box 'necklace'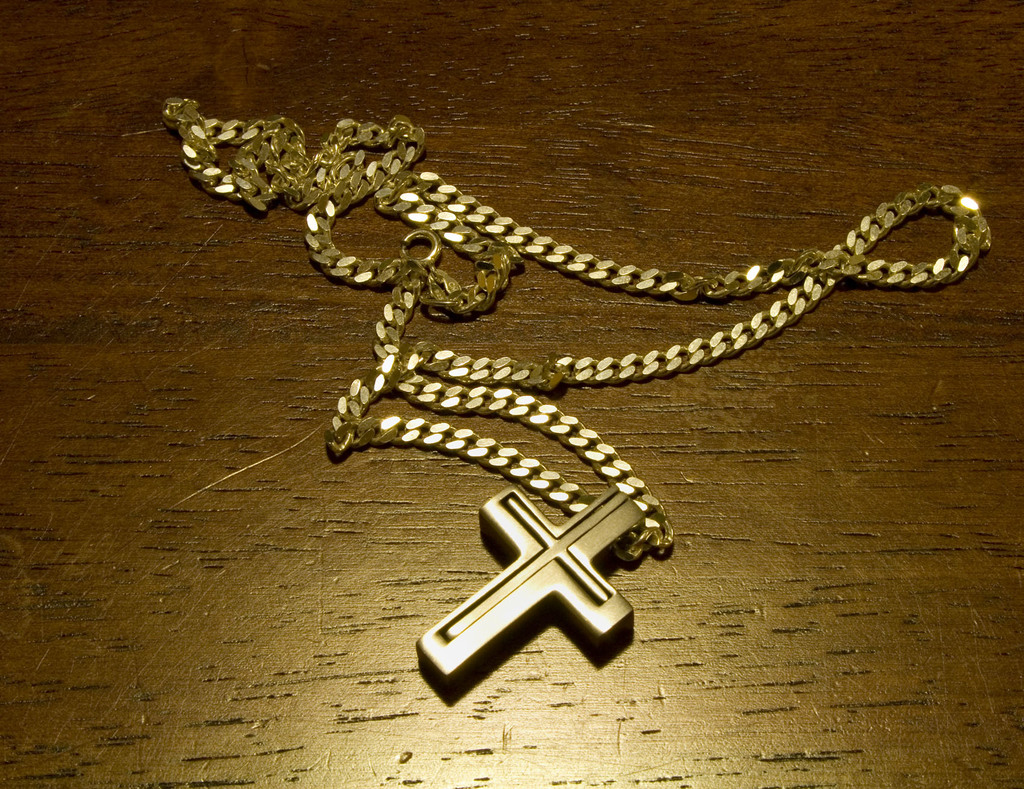
190:127:963:683
